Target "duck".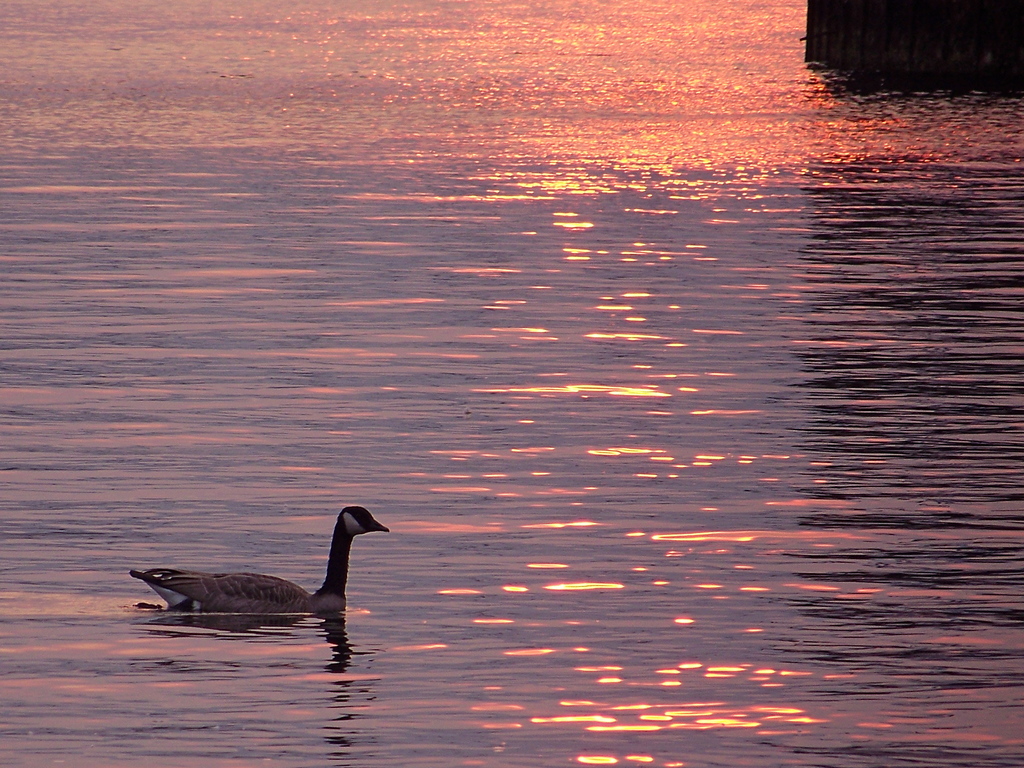
Target region: [x1=127, y1=506, x2=384, y2=614].
